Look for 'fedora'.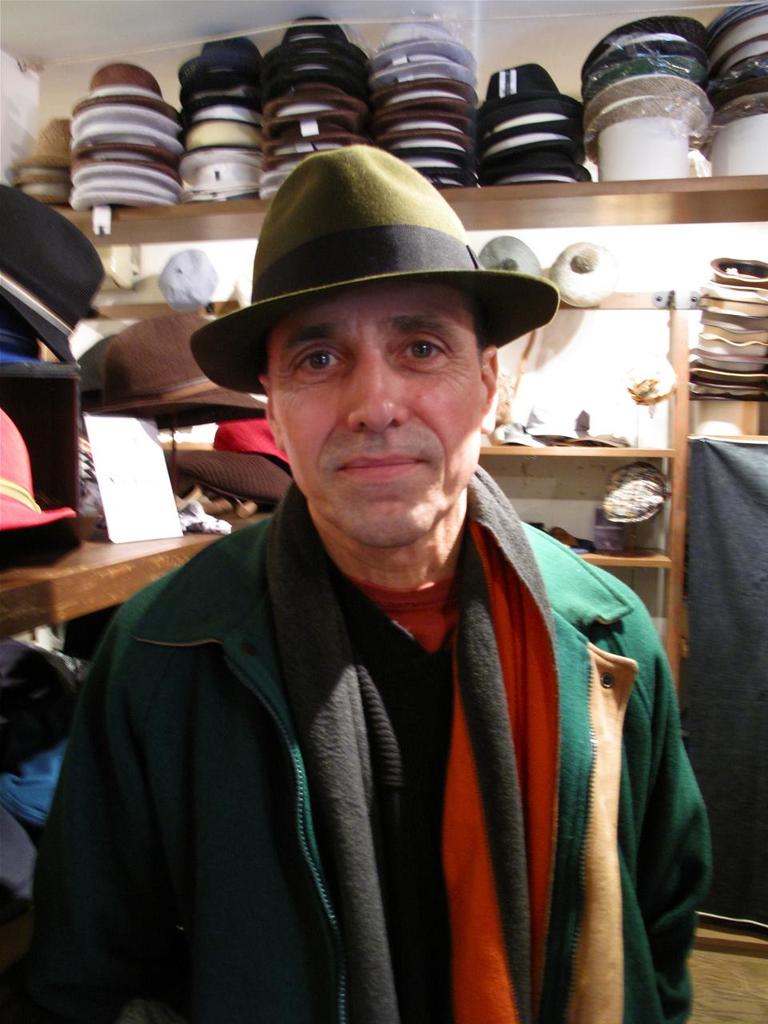
Found: l=0, t=406, r=81, b=568.
